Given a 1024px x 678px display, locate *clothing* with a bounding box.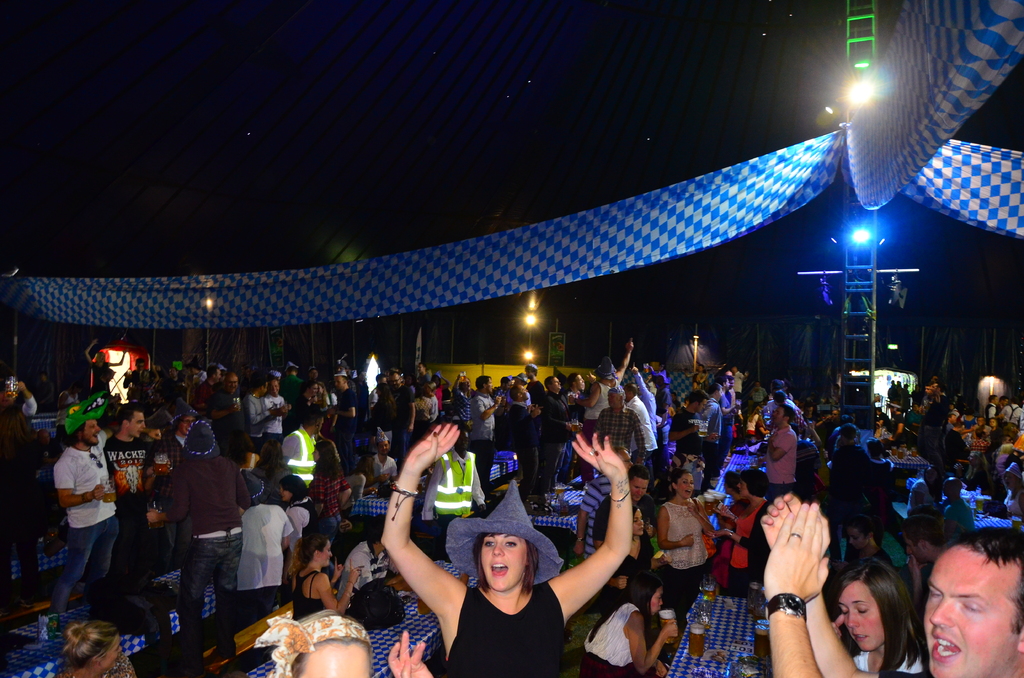
Located: {"x1": 163, "y1": 397, "x2": 193, "y2": 414}.
